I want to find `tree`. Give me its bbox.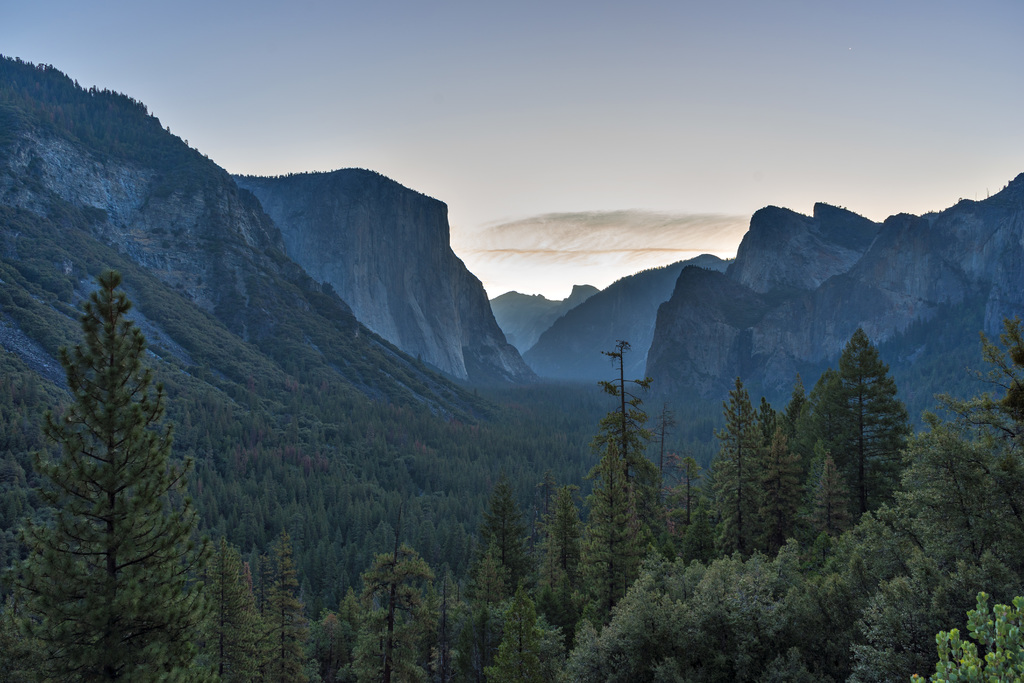
<bbox>335, 588, 366, 655</bbox>.
